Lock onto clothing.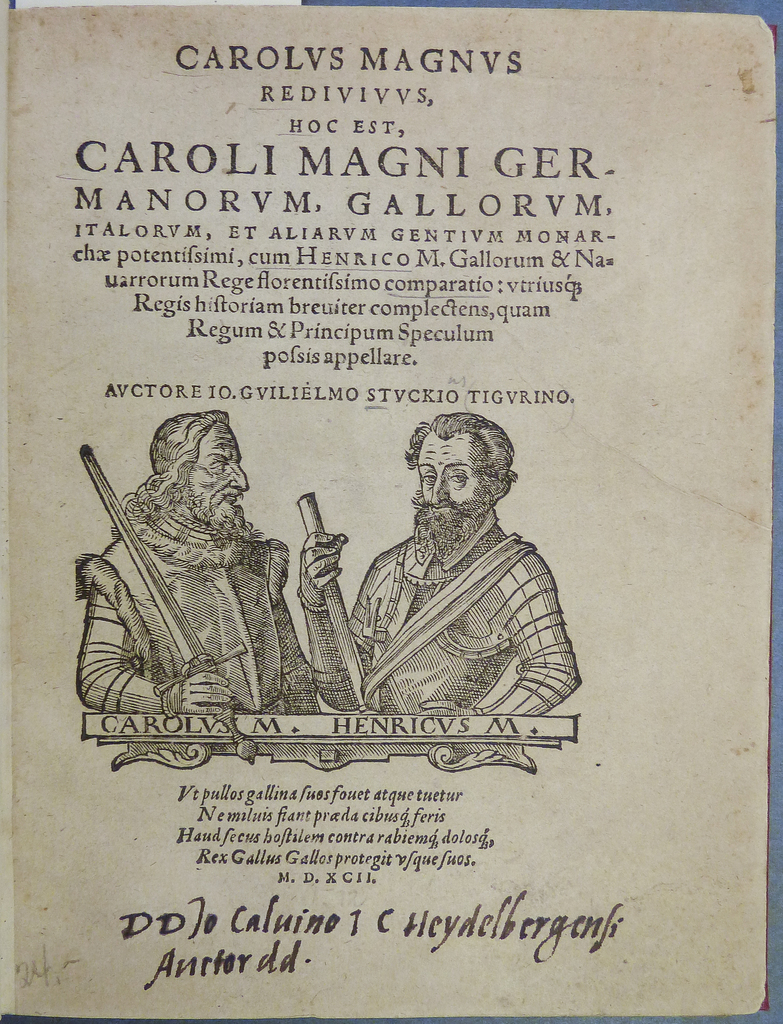
Locked: BBox(77, 503, 322, 719).
